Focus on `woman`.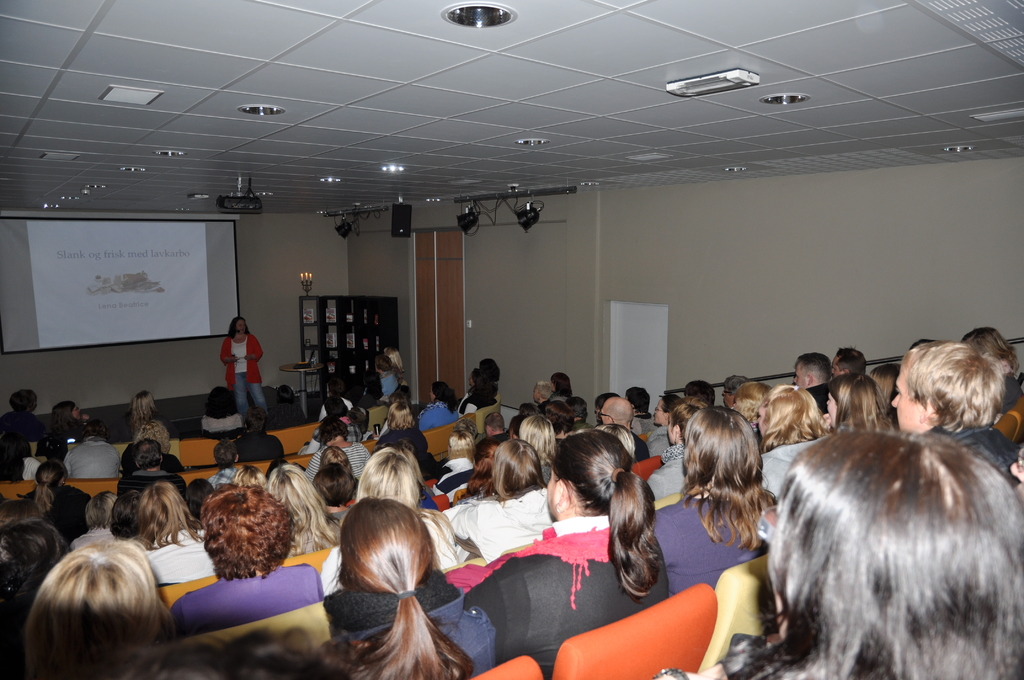
Focused at 125, 481, 216, 586.
